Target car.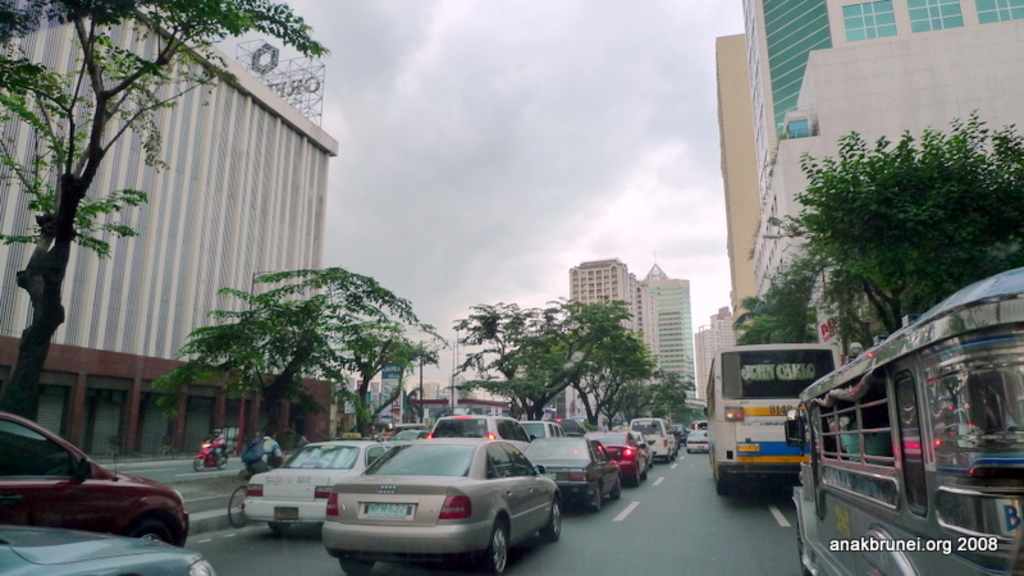
Target region: Rect(291, 426, 571, 571).
